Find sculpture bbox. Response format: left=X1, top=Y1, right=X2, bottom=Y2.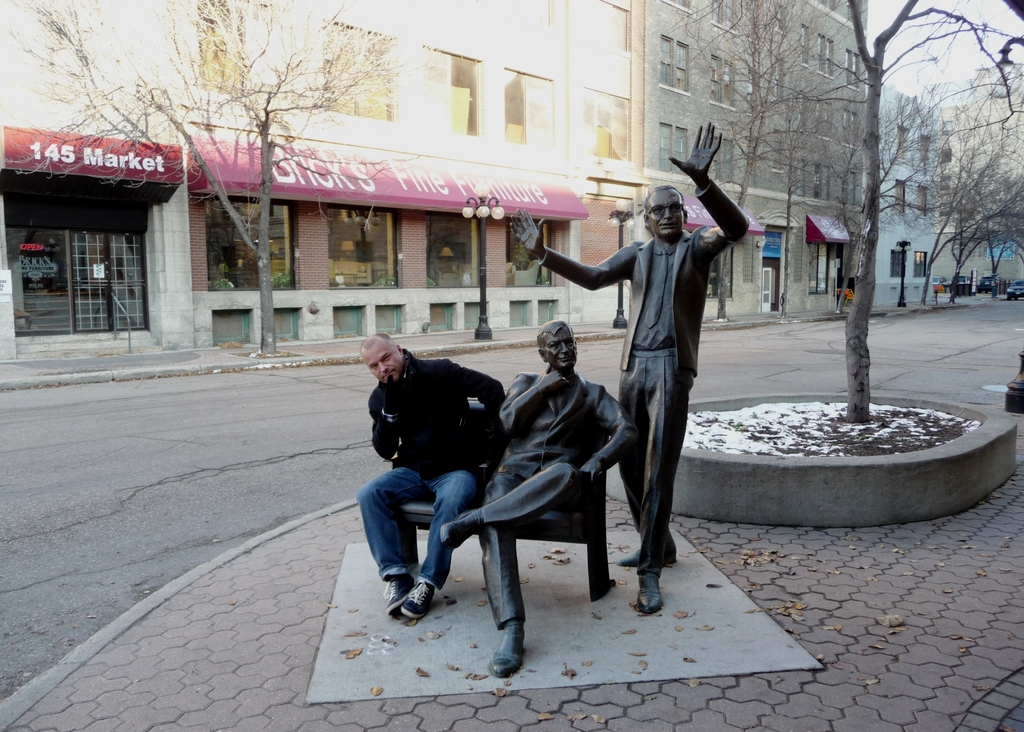
left=417, top=302, right=646, bottom=675.
